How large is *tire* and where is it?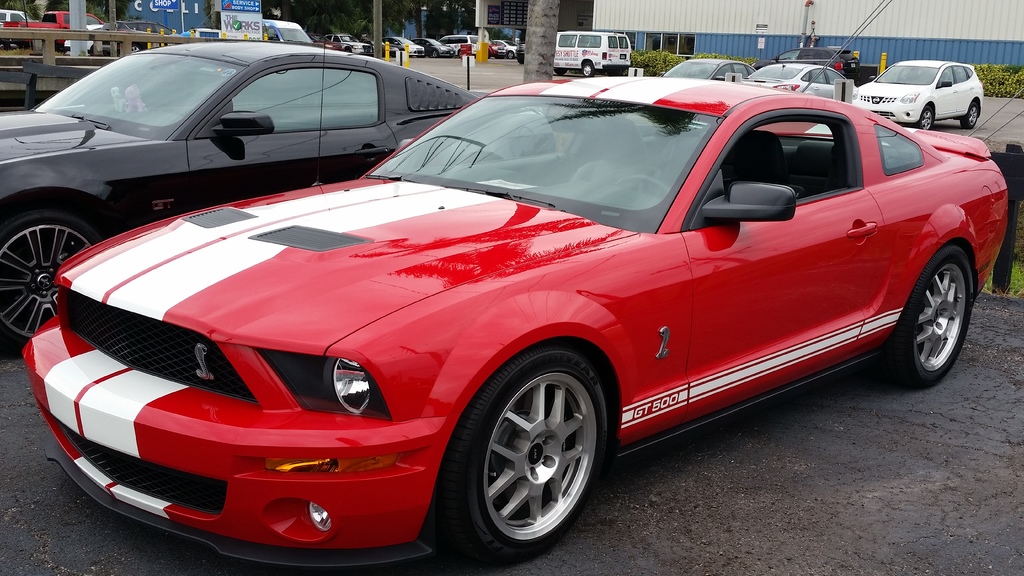
Bounding box: [left=130, top=43, right=140, bottom=53].
